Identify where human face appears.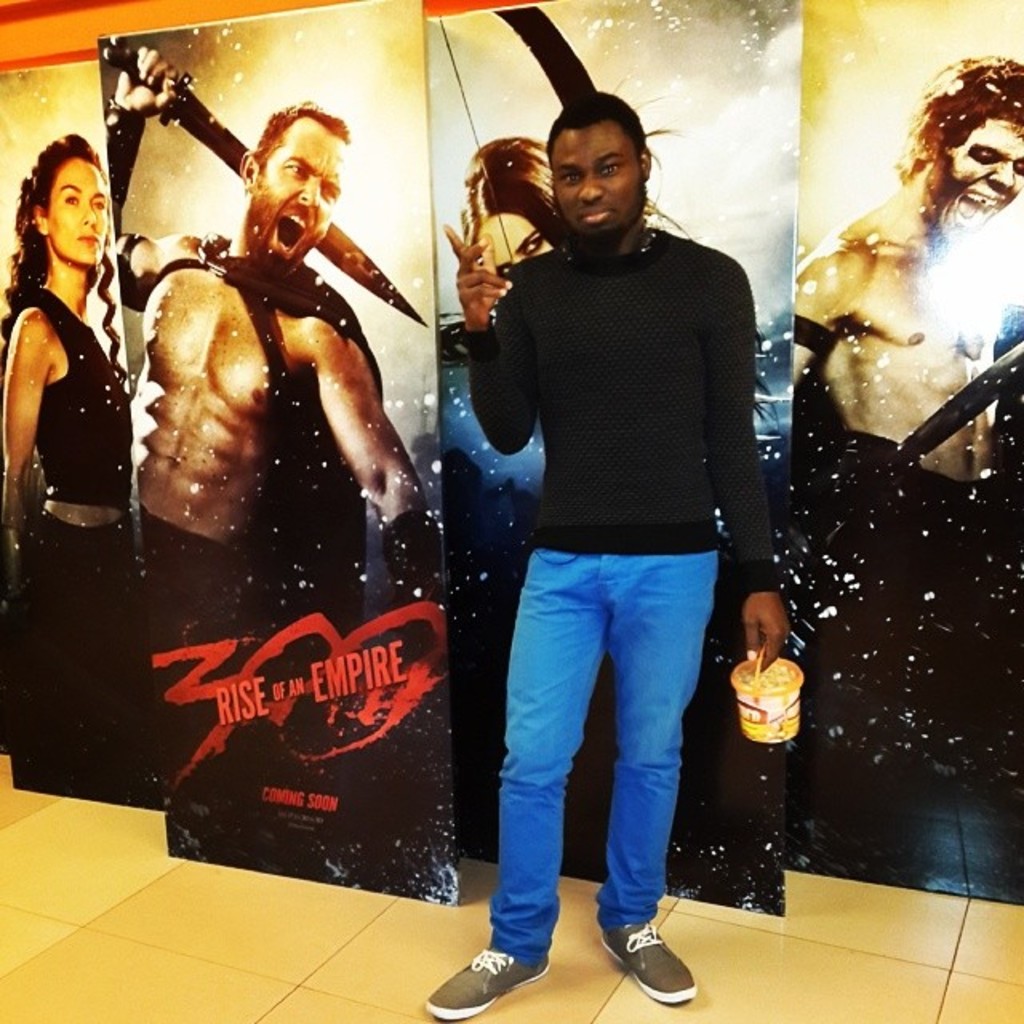
Appears at <bbox>251, 117, 344, 280</bbox>.
